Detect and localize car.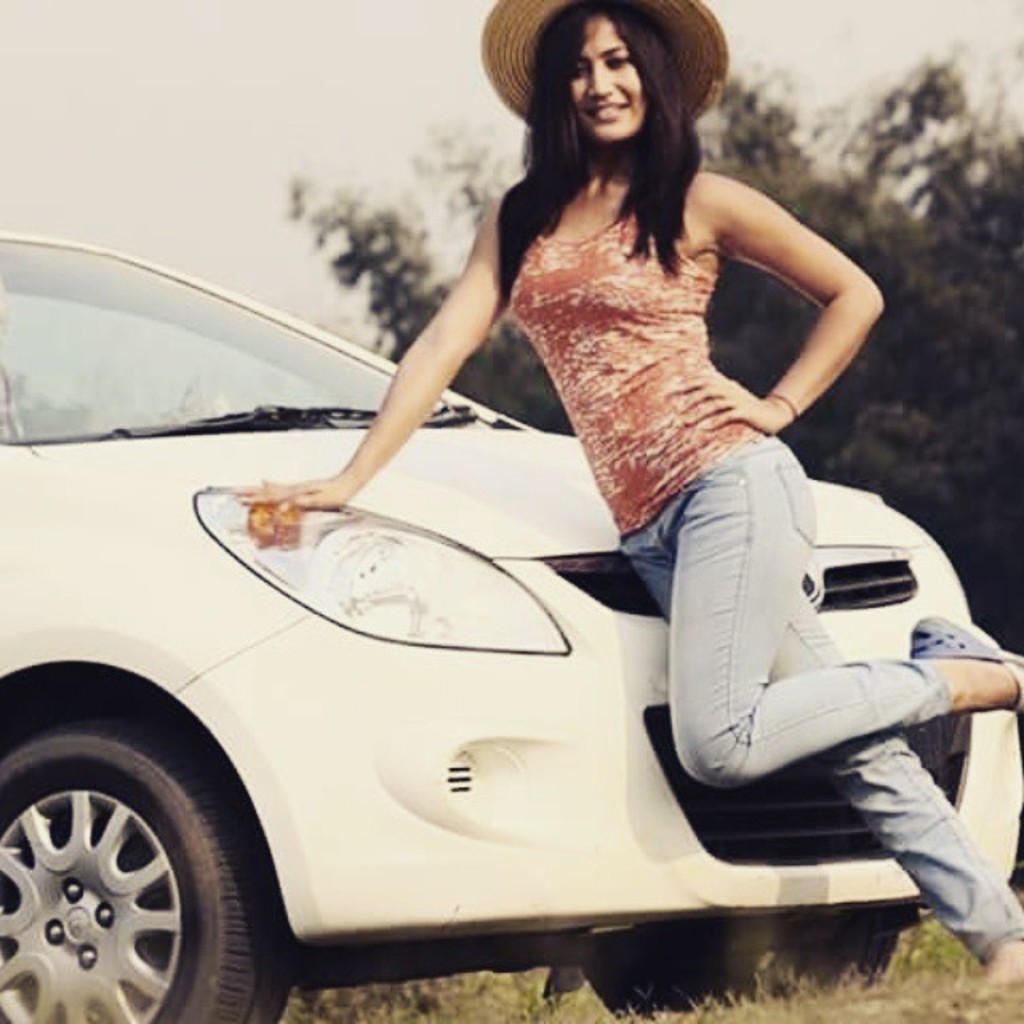
Localized at (left=0, top=224, right=1022, bottom=1022).
